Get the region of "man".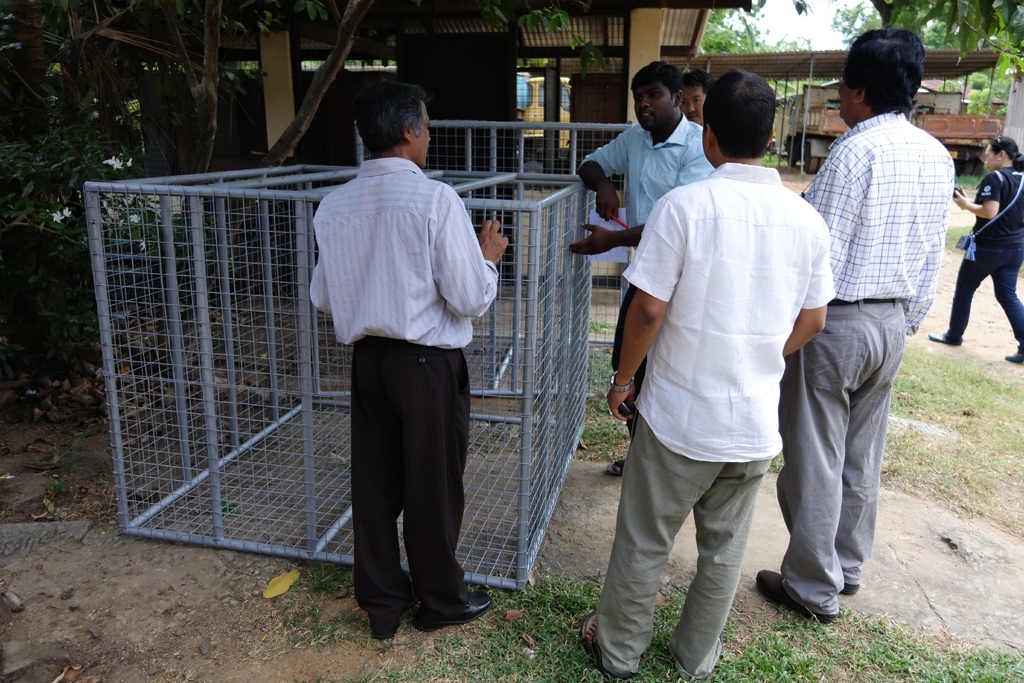
[307, 89, 505, 638].
